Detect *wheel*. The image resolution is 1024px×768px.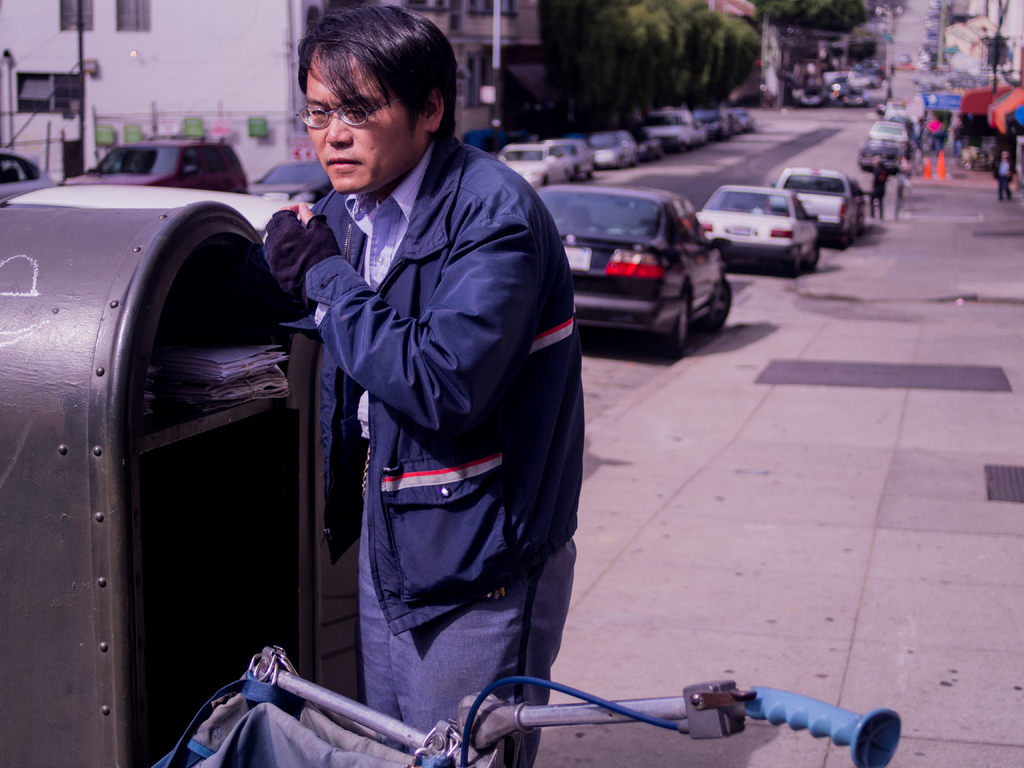
bbox=[810, 246, 817, 270].
